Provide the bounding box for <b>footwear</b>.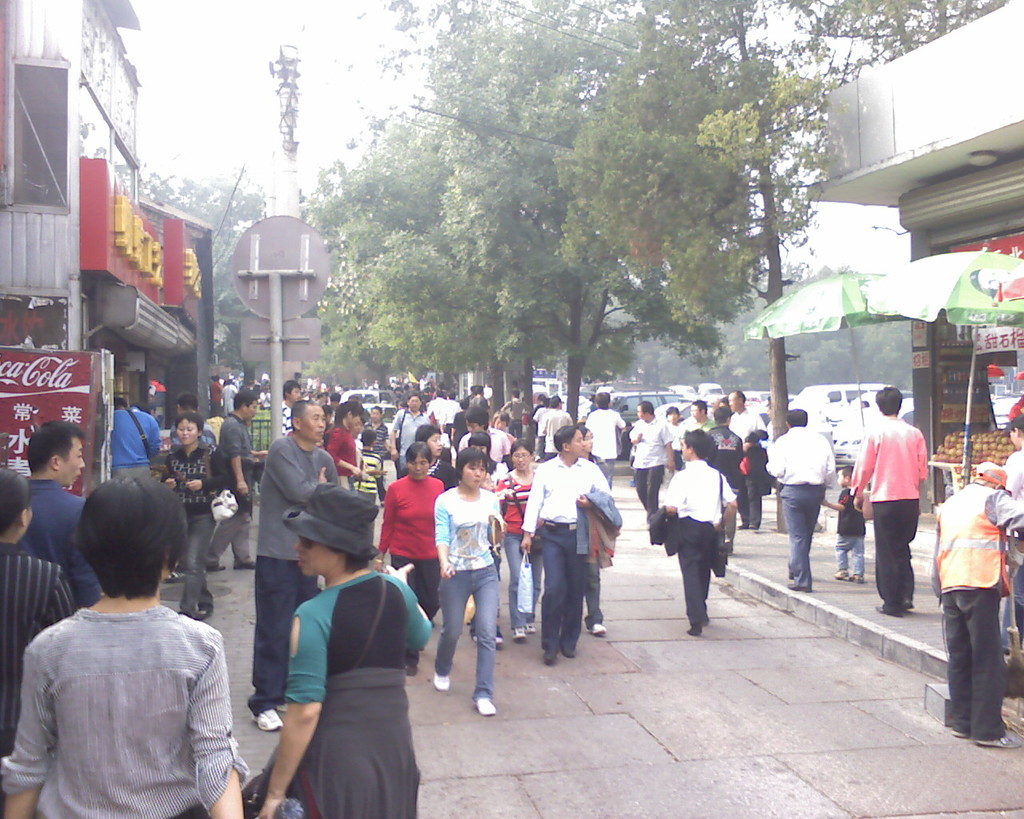
<region>833, 568, 849, 581</region>.
